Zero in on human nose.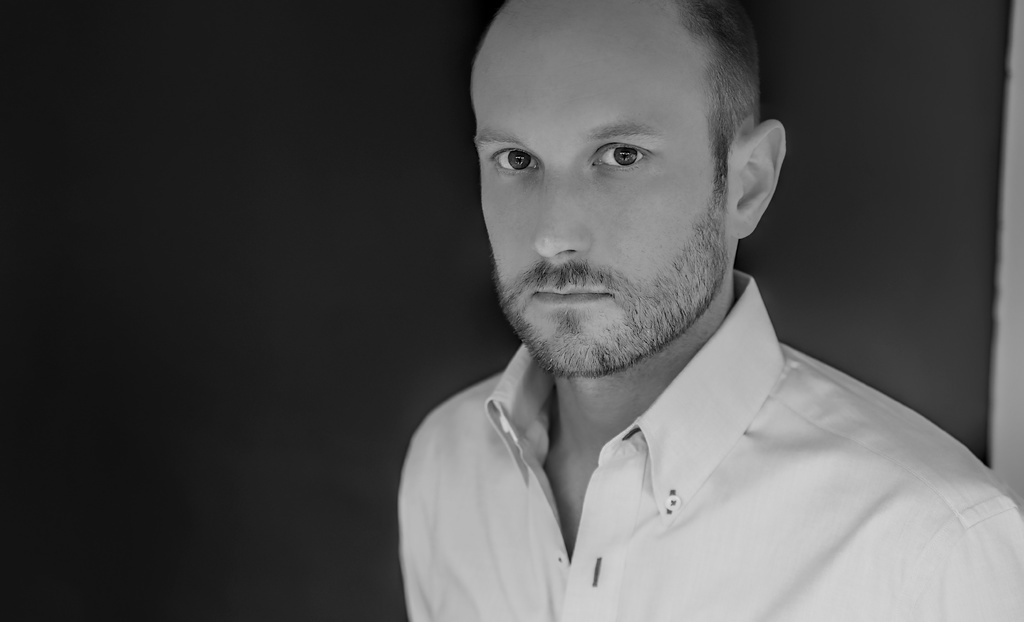
Zeroed in: x1=532 y1=166 x2=593 y2=256.
